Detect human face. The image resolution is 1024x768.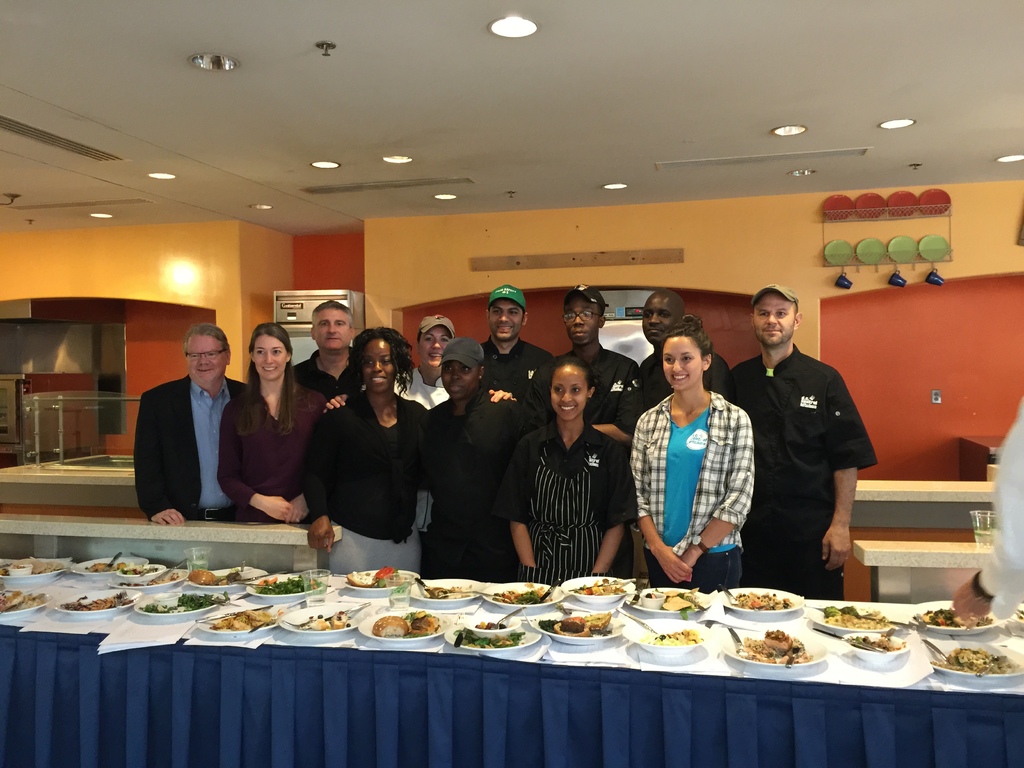
(664,337,704,390).
